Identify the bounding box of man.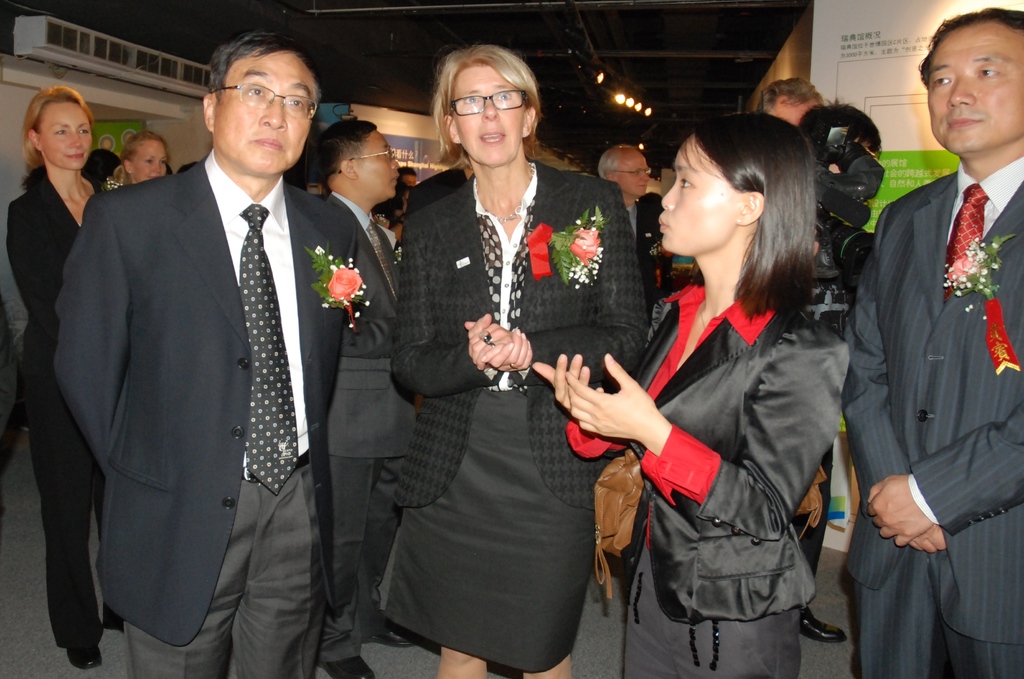
790:95:881:648.
